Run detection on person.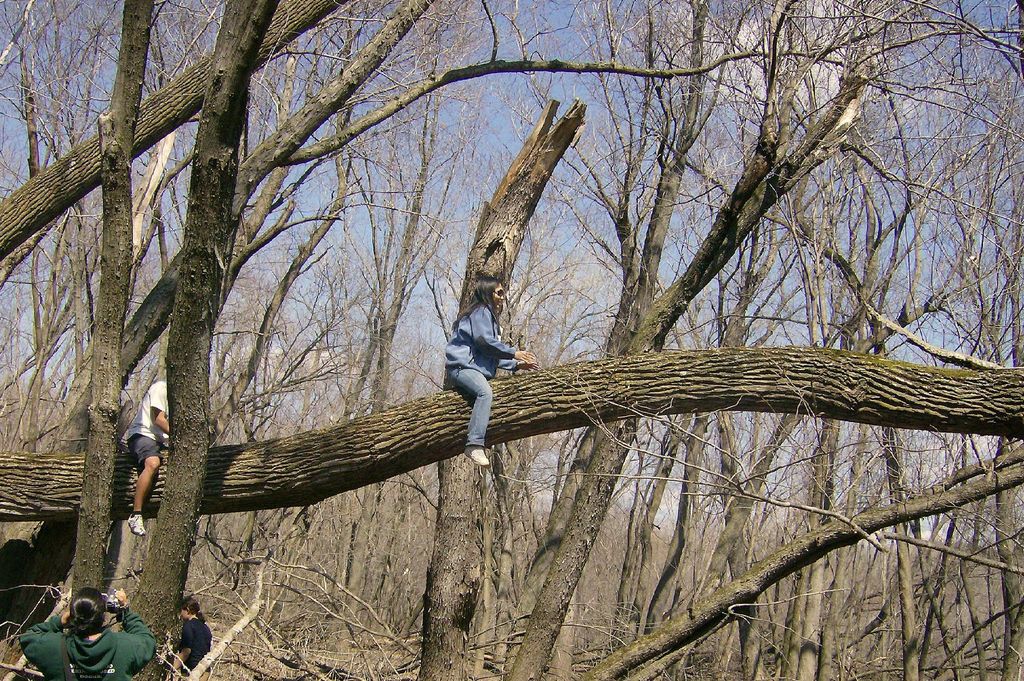
Result: x1=164 y1=589 x2=210 y2=675.
